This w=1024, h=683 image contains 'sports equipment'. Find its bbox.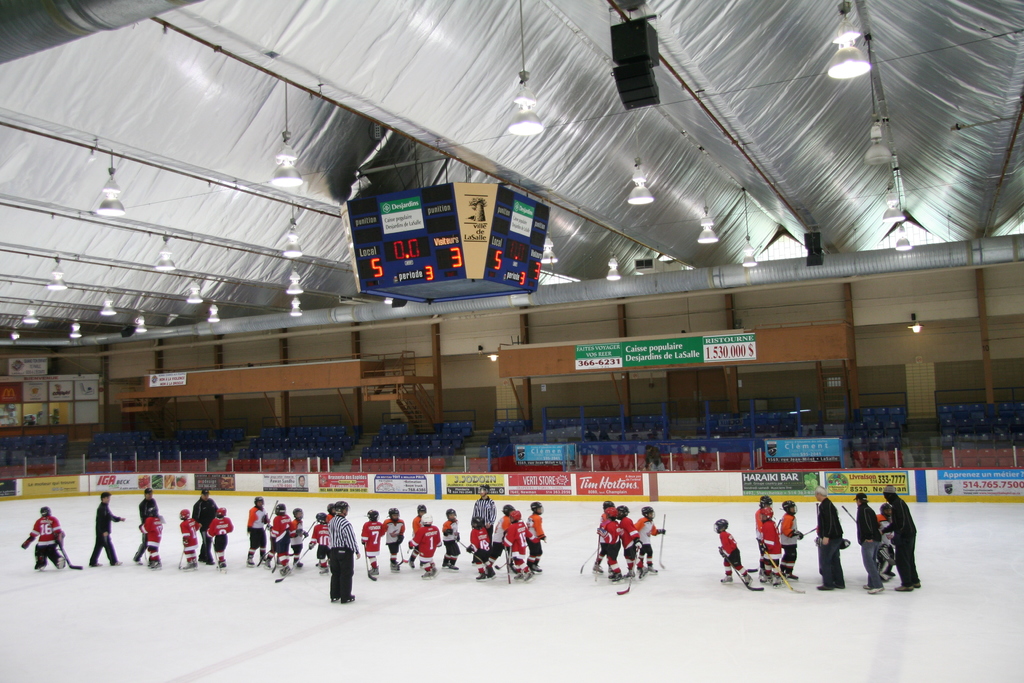
{"left": 617, "top": 543, "right": 641, "bottom": 591}.
